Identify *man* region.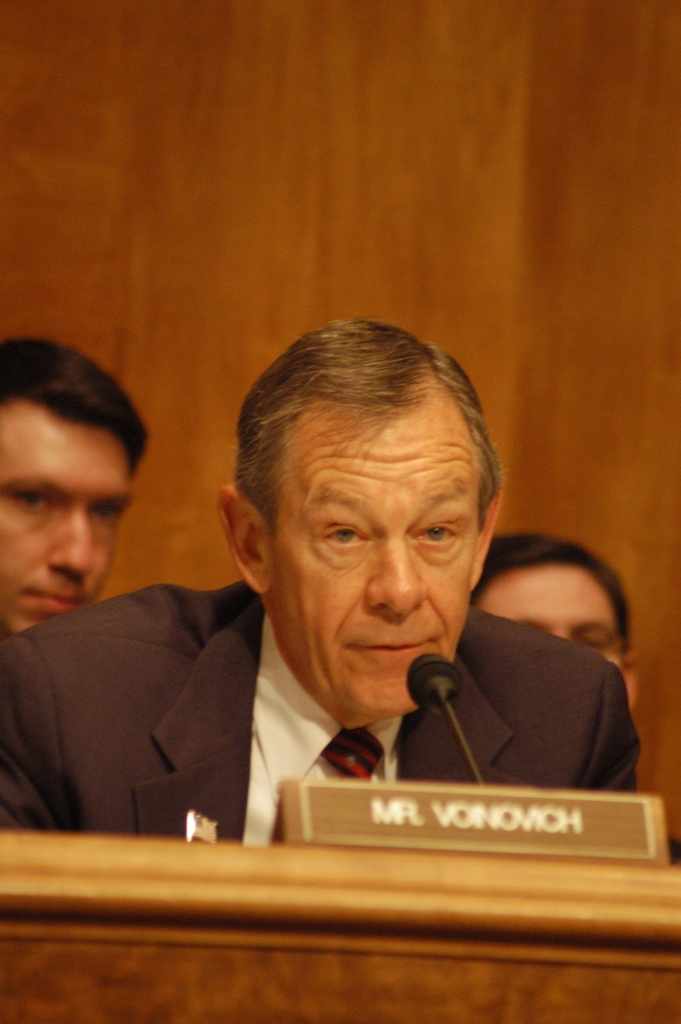
Region: 0, 332, 671, 874.
